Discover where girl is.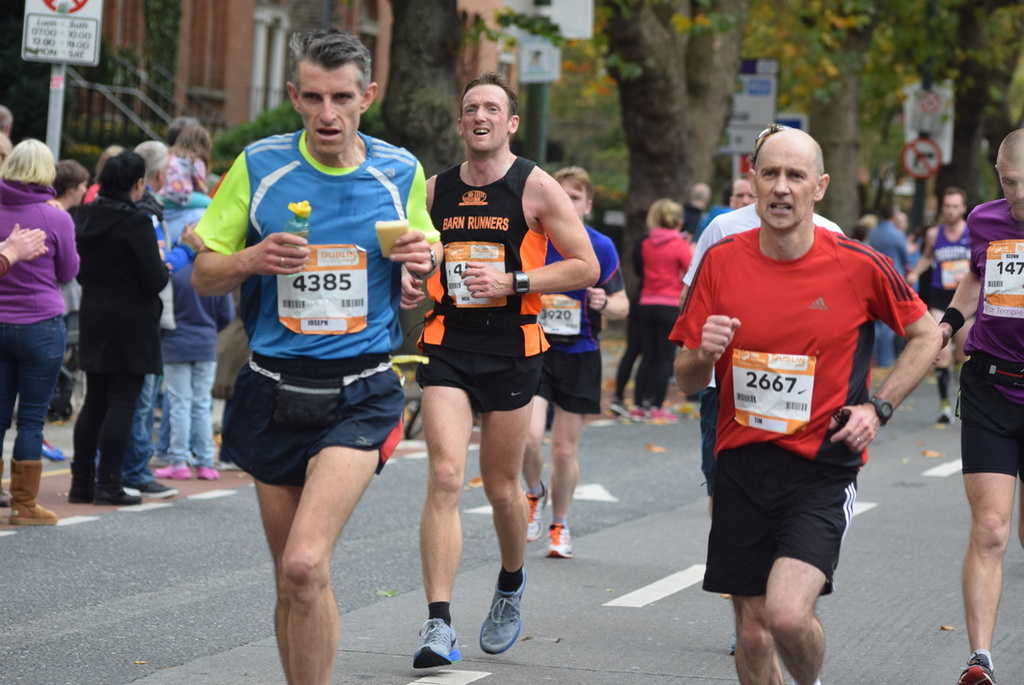
Discovered at l=637, t=200, r=692, b=426.
